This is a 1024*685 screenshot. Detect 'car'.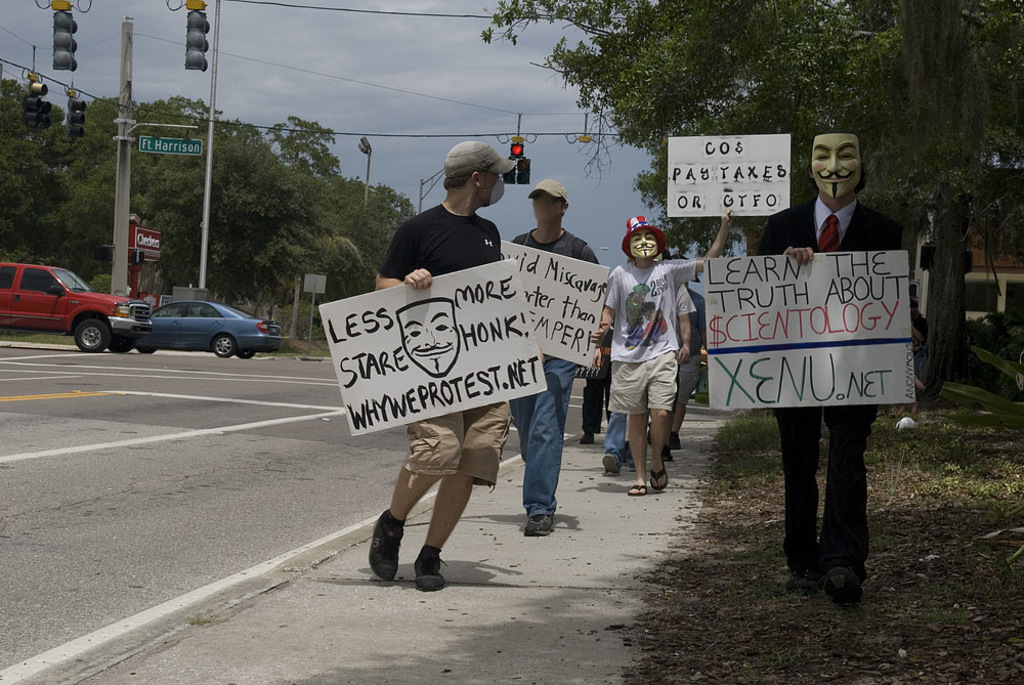
x1=0, y1=257, x2=156, y2=350.
